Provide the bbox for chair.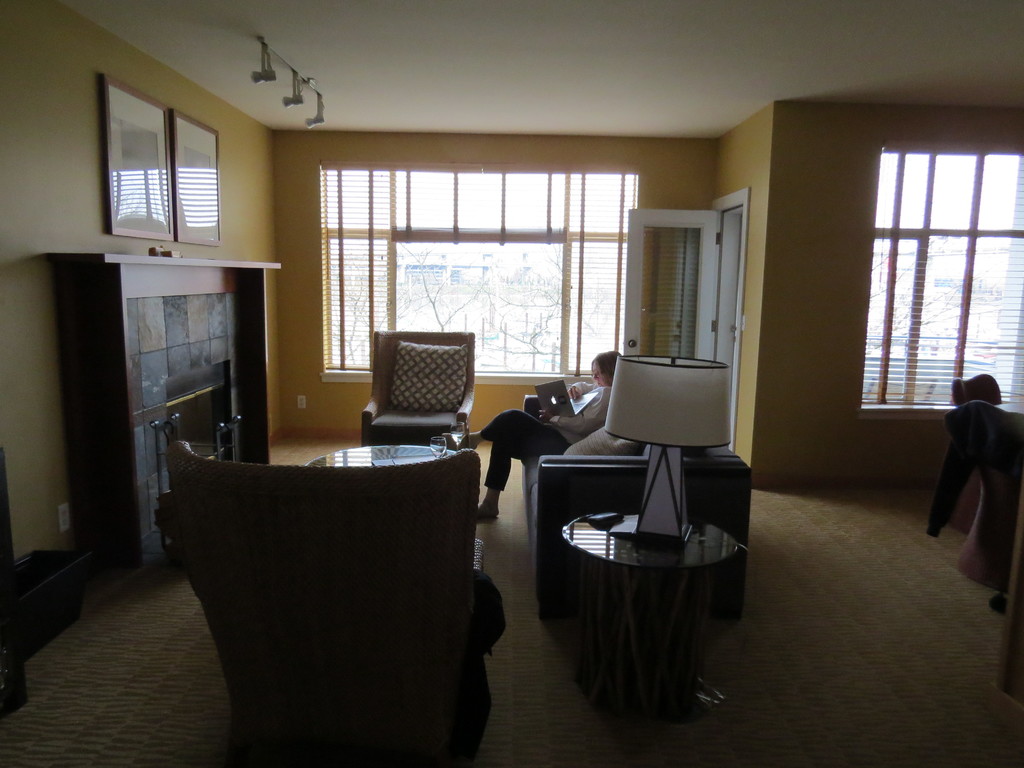
select_region(952, 372, 1002, 529).
